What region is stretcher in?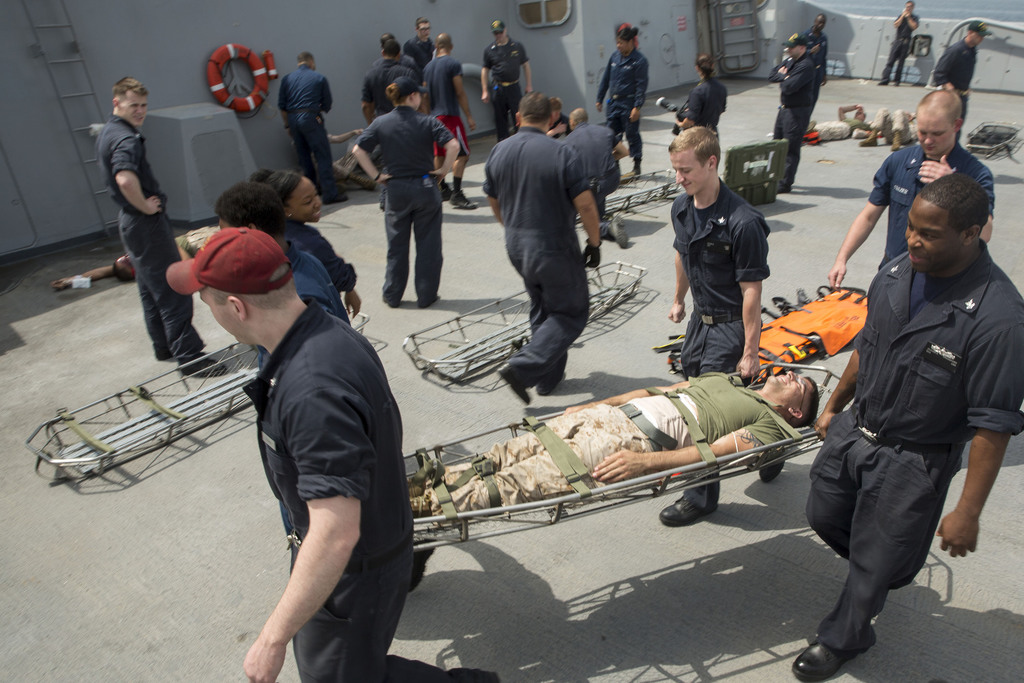
<region>569, 162, 687, 223</region>.
